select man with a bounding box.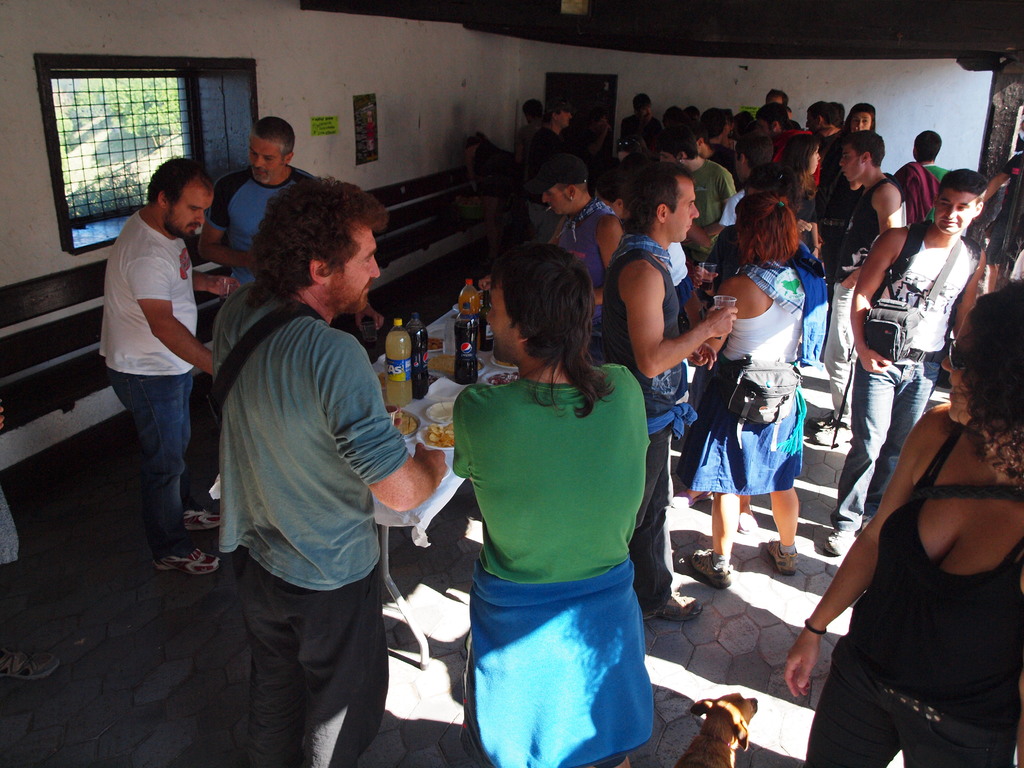
select_region(811, 130, 910, 447).
